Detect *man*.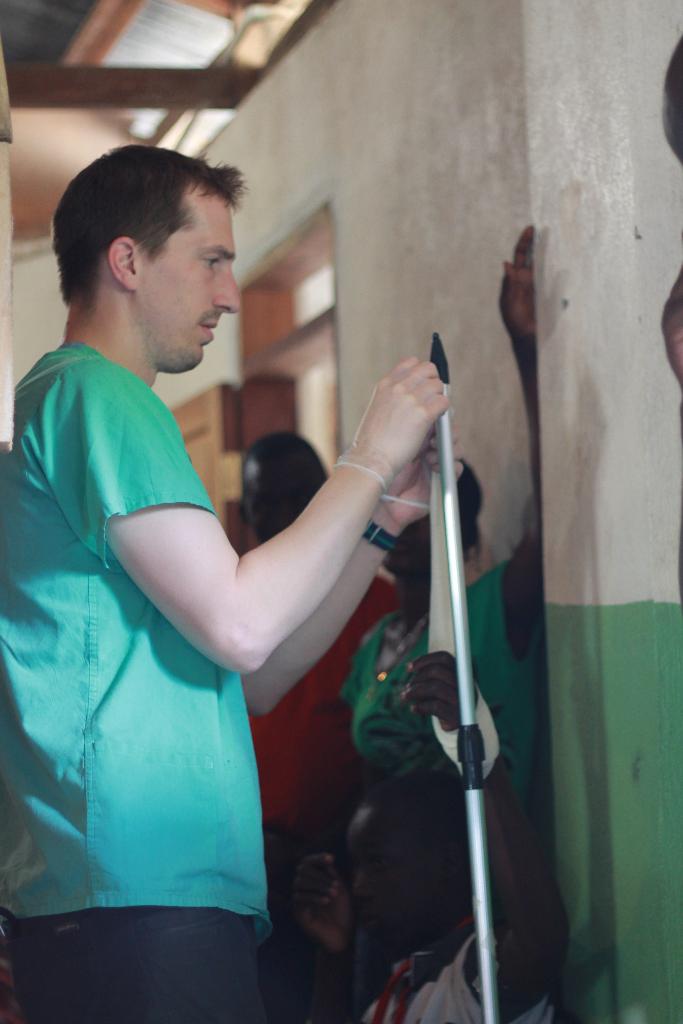
Detected at 12/130/432/995.
